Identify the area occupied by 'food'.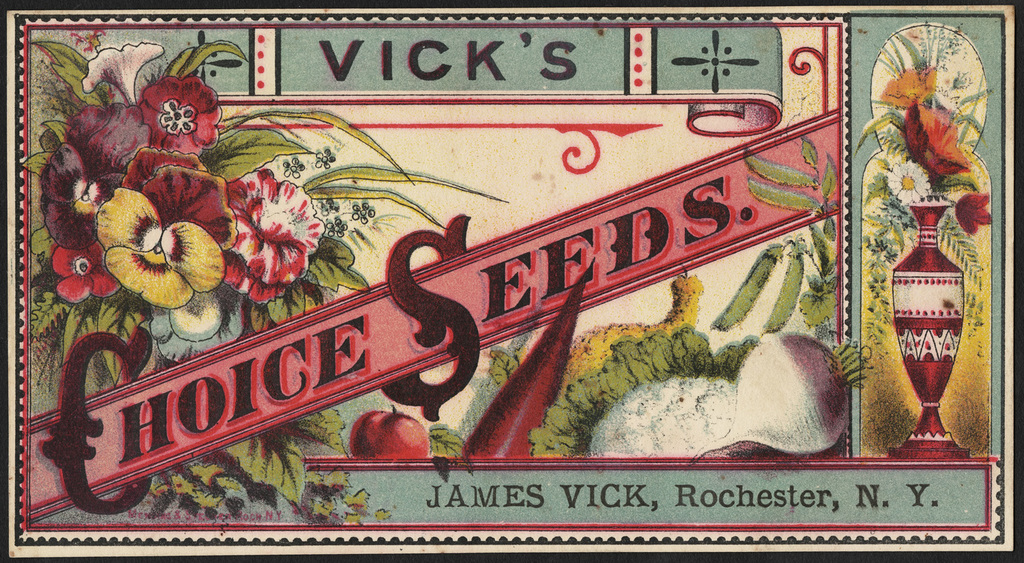
Area: {"x1": 598, "y1": 329, "x2": 764, "y2": 456}.
